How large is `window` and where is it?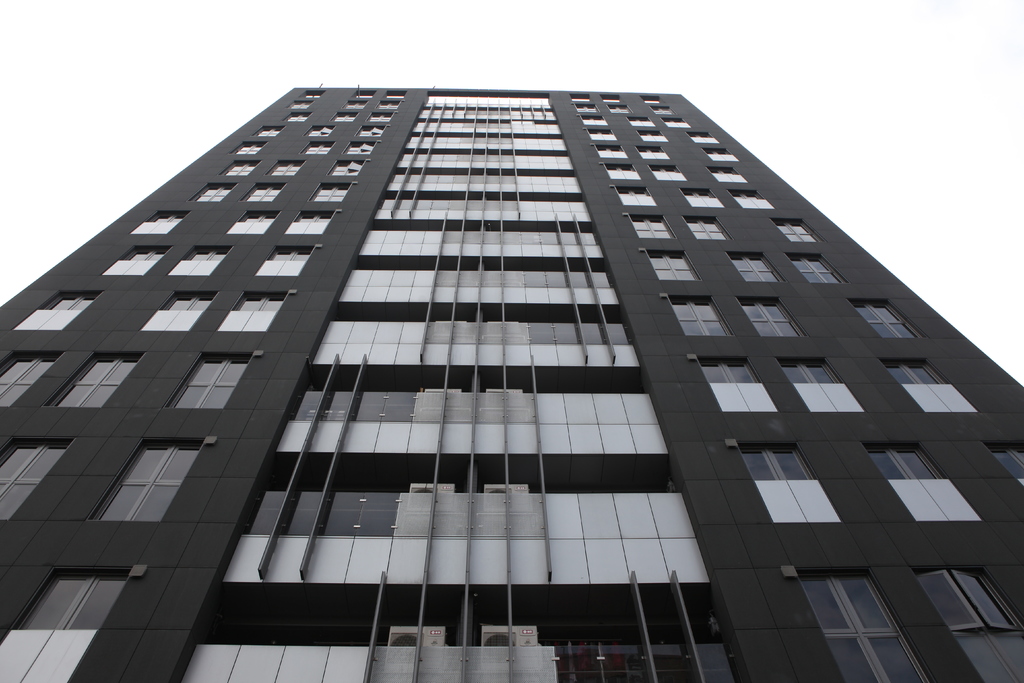
Bounding box: <region>783, 251, 840, 285</region>.
